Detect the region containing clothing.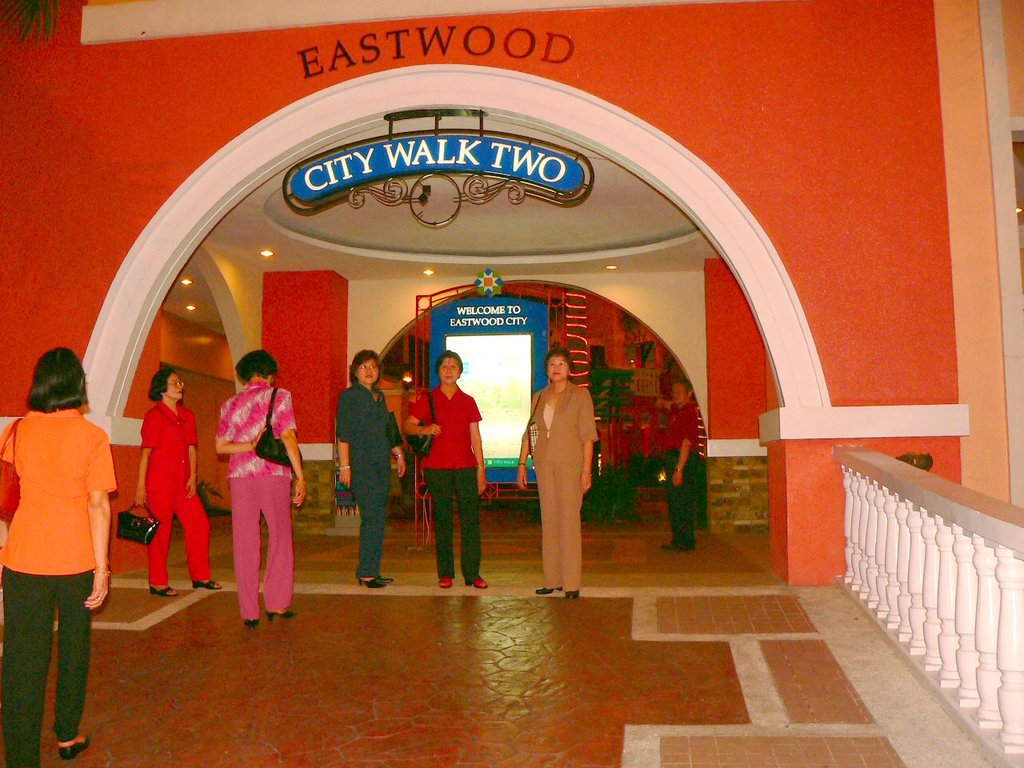
box(664, 403, 702, 549).
